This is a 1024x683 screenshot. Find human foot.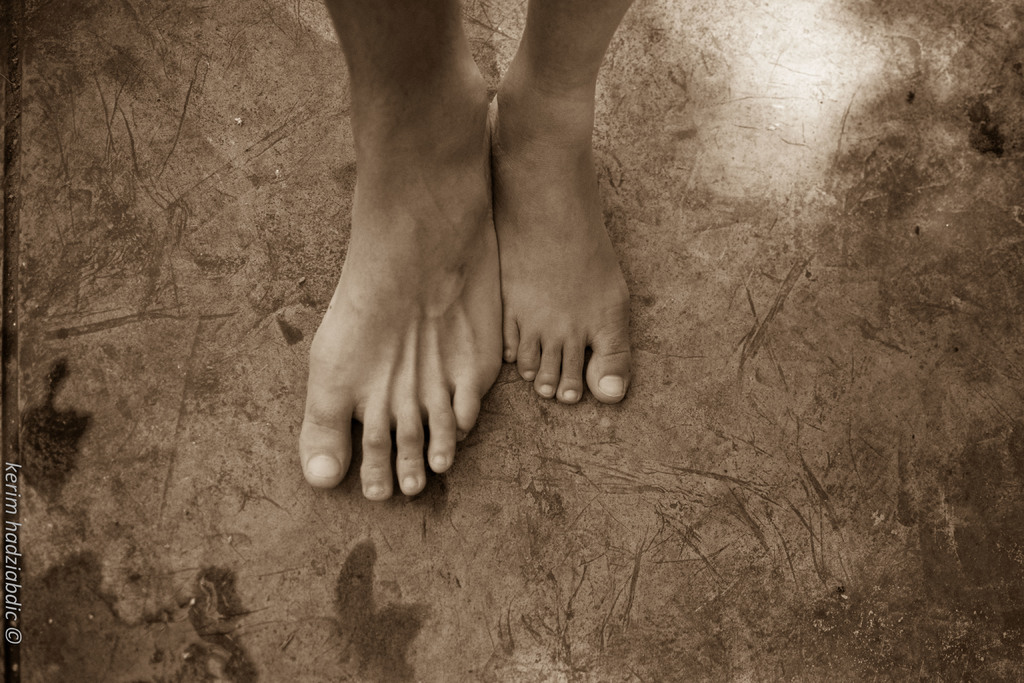
Bounding box: l=488, t=60, r=635, b=403.
